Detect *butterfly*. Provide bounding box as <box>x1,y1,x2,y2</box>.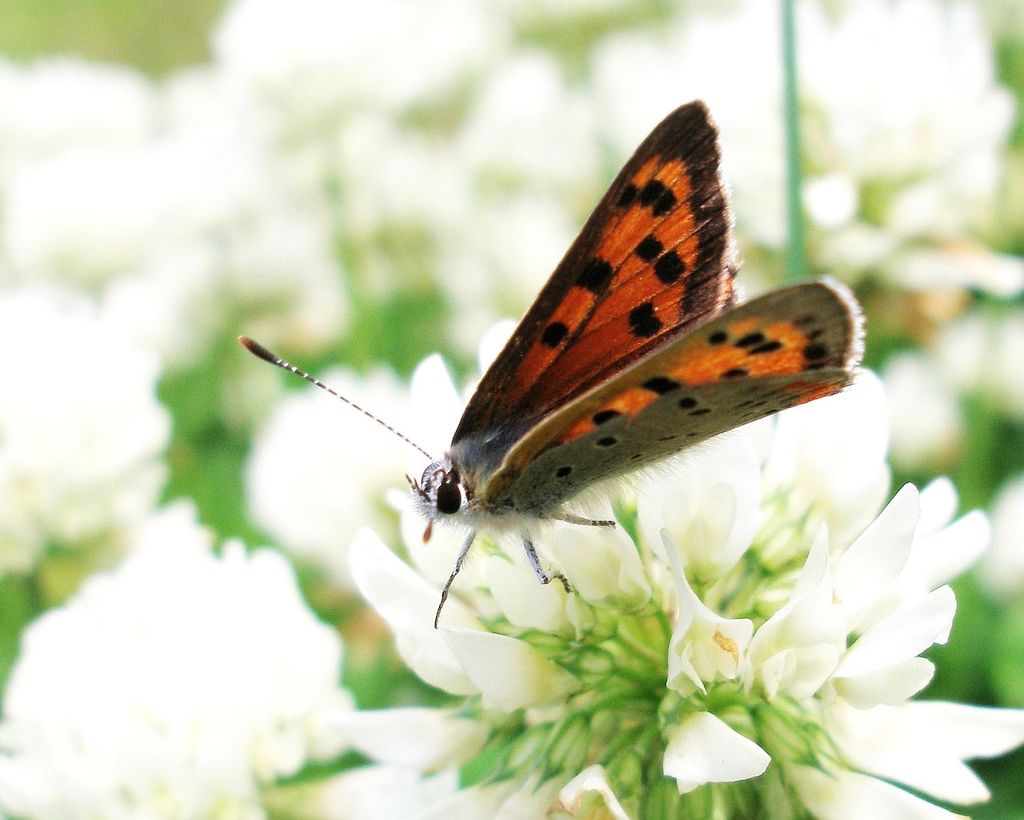
<box>242,99,867,630</box>.
